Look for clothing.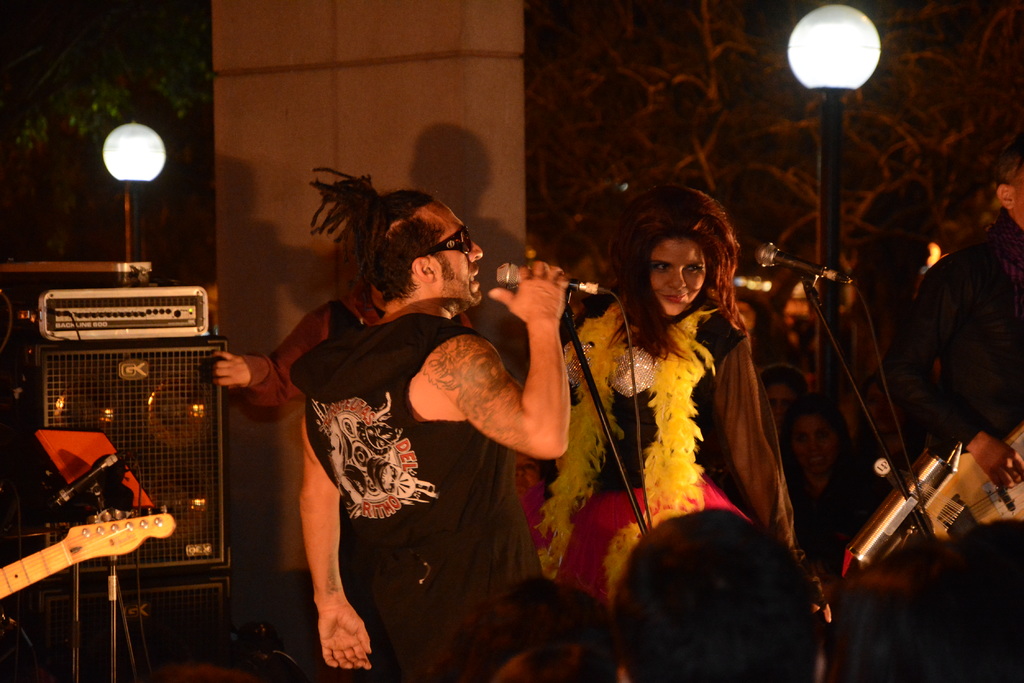
Found: (left=877, top=212, right=1023, bottom=451).
